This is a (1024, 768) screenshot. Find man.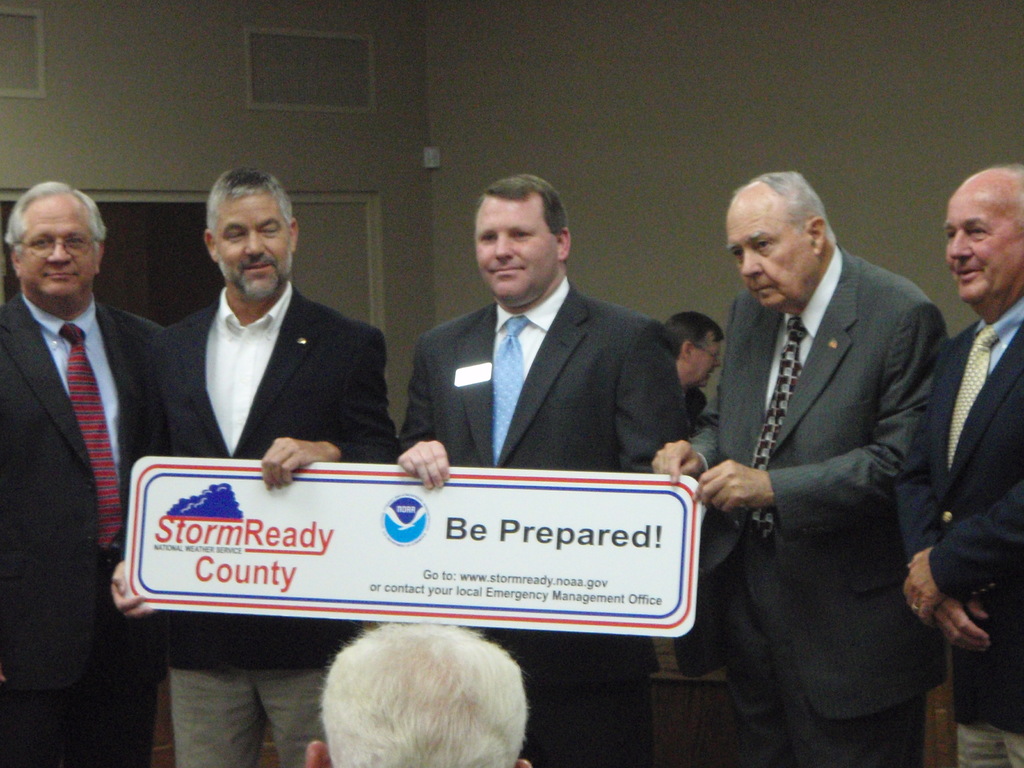
Bounding box: rect(643, 163, 934, 767).
